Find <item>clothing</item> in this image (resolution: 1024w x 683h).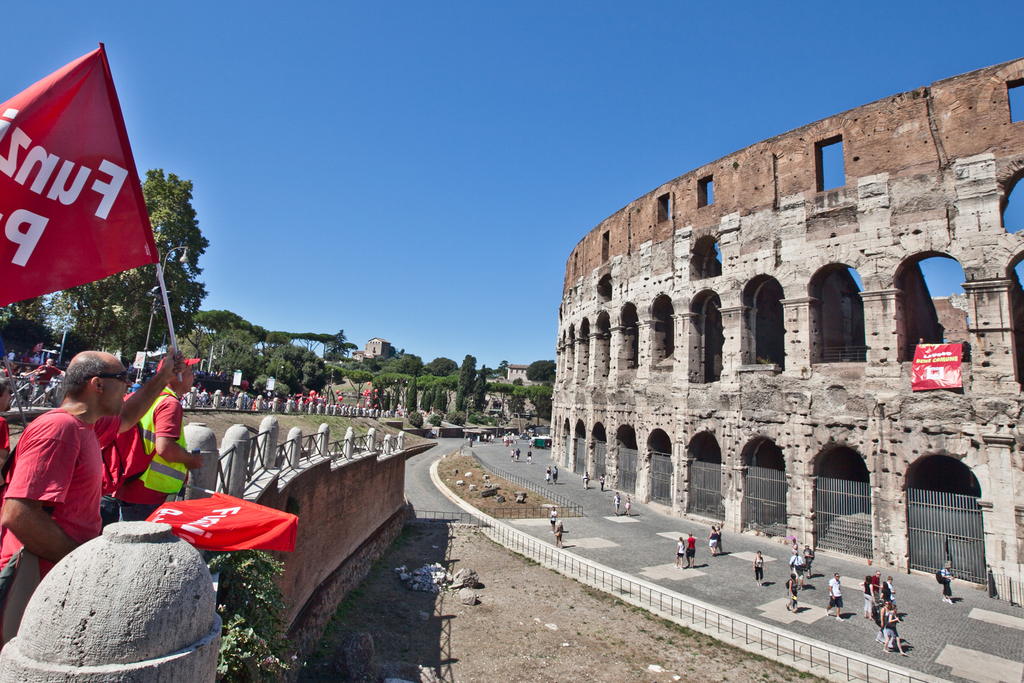
rect(0, 409, 9, 507).
